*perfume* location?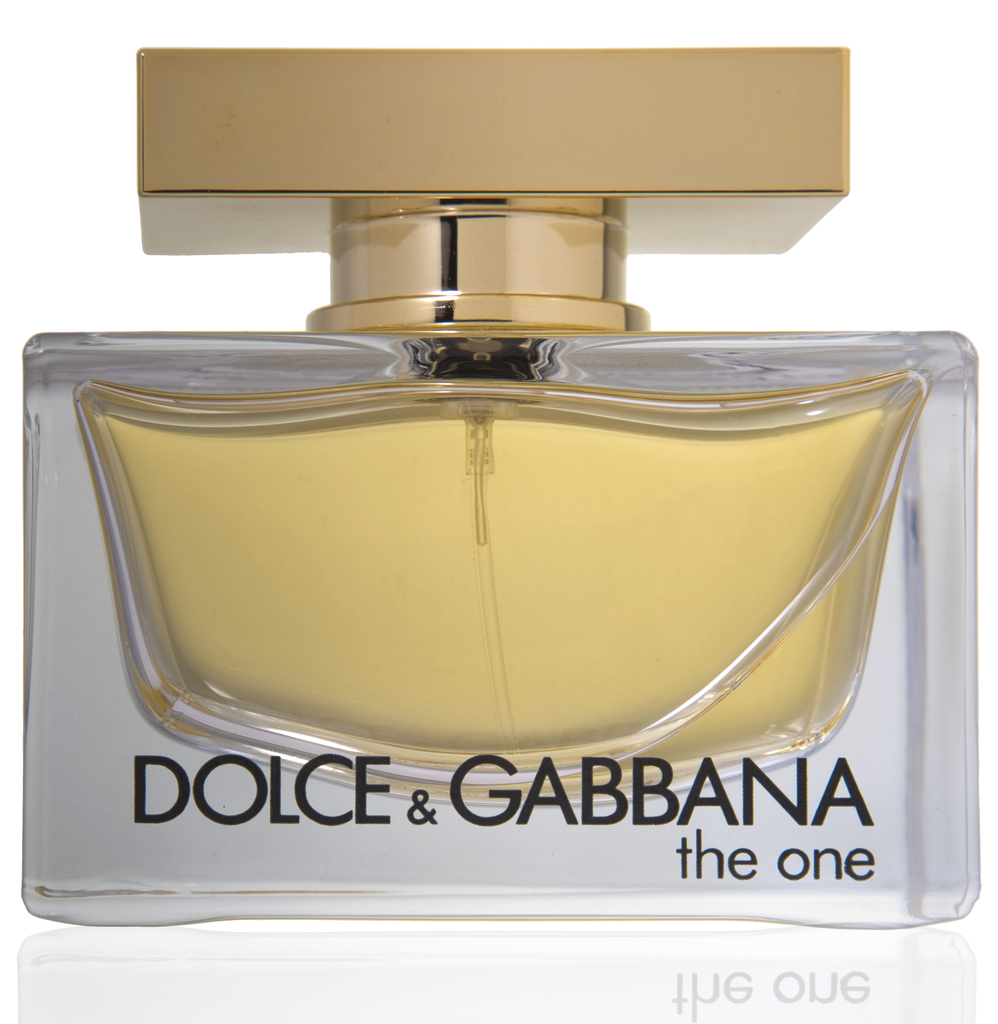
24, 48, 997, 957
